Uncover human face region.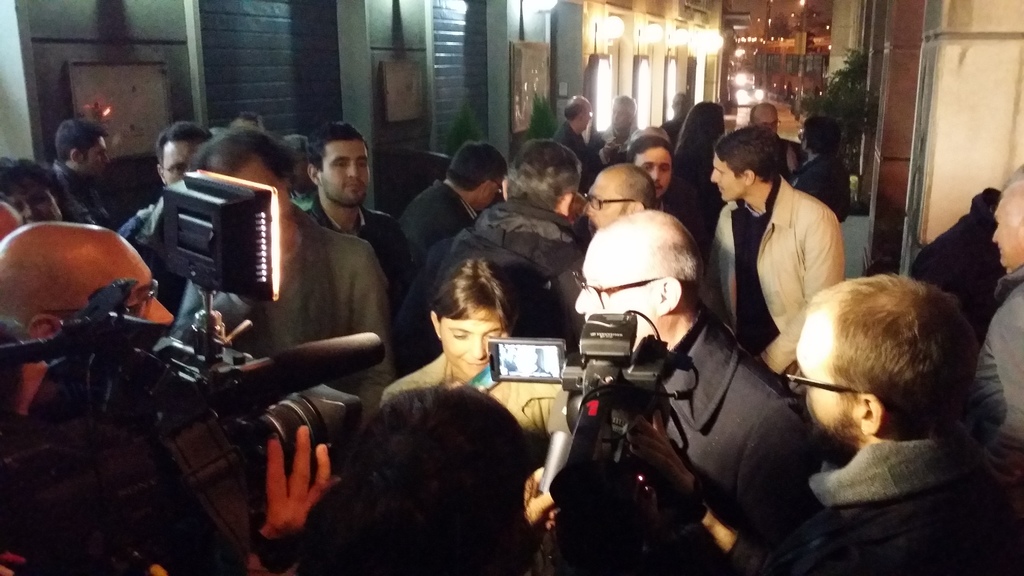
Uncovered: [x1=572, y1=247, x2=655, y2=346].
